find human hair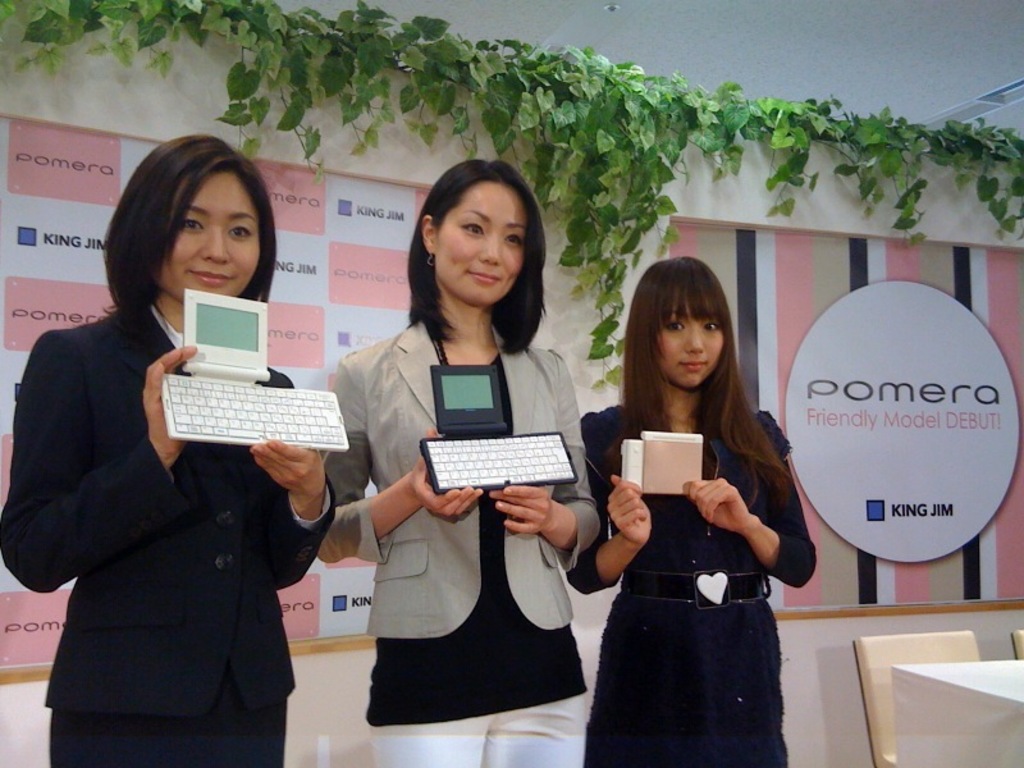
bbox=[394, 143, 556, 344]
